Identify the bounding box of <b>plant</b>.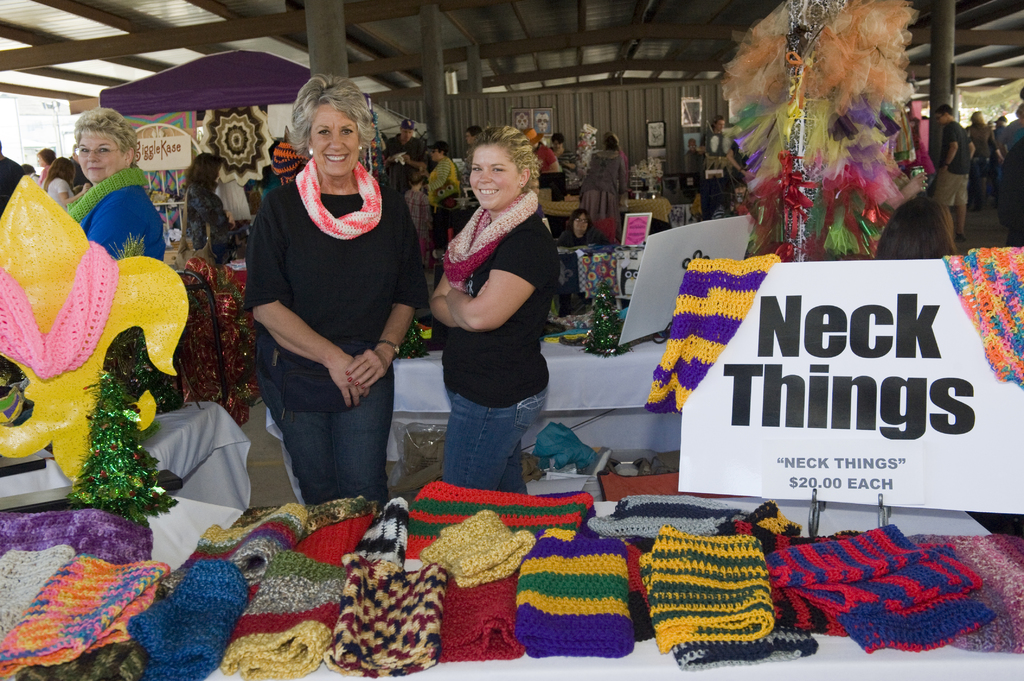
Rect(99, 229, 152, 264).
